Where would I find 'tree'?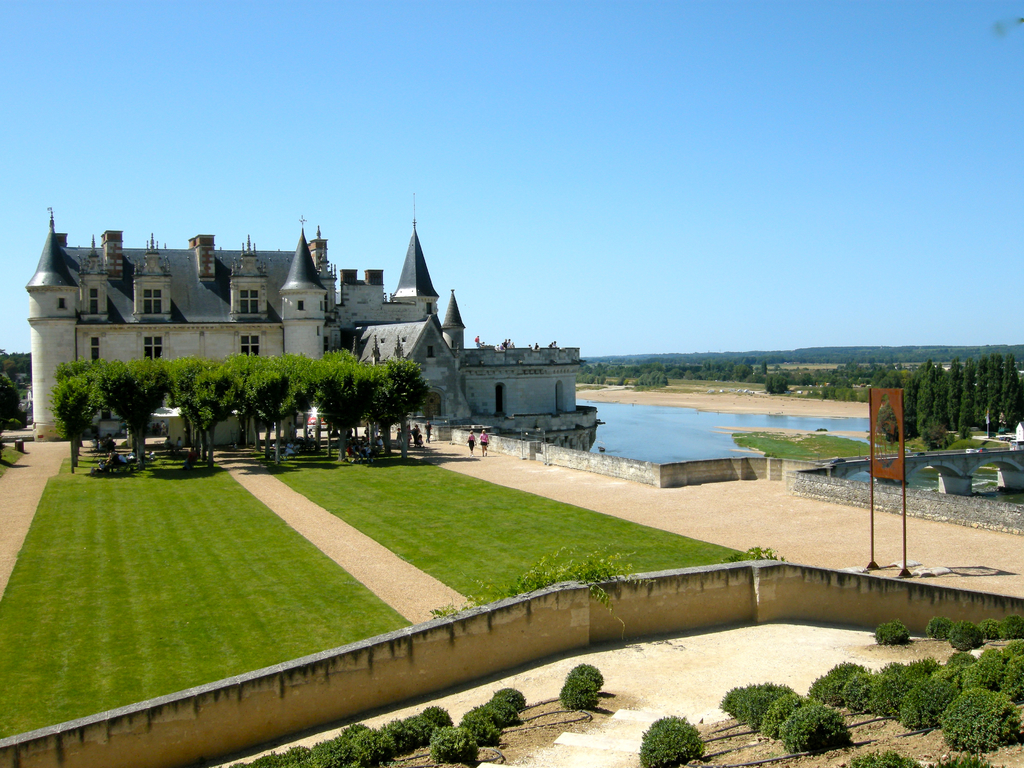
At detection(214, 349, 280, 447).
